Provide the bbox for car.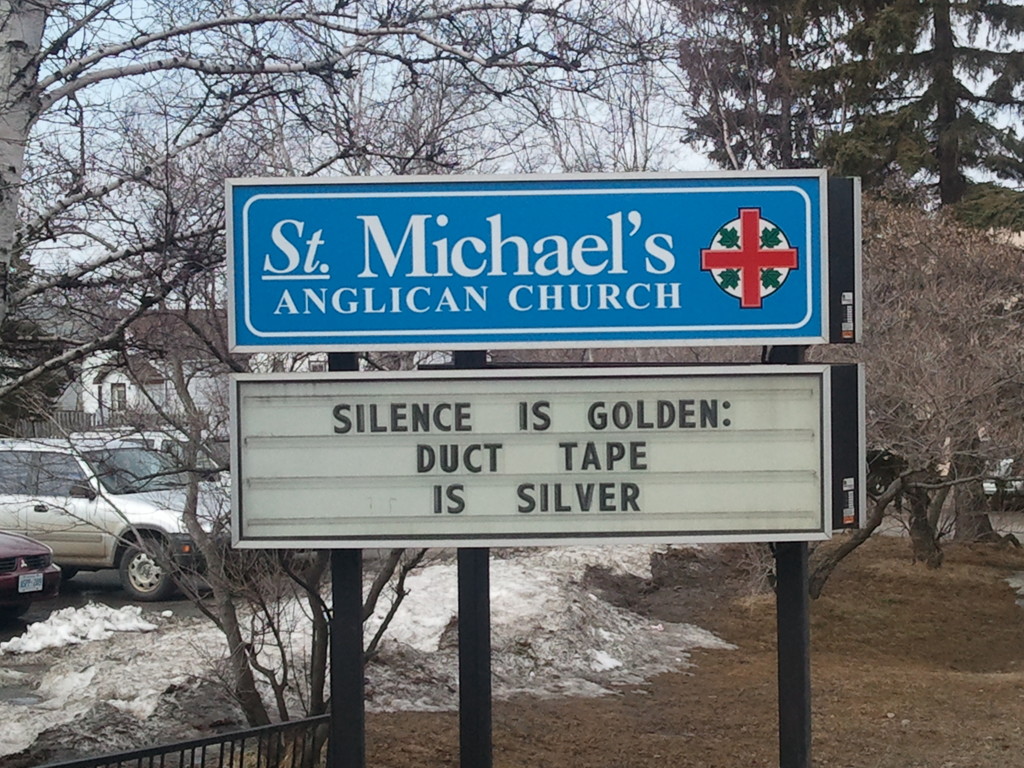
(x1=0, y1=529, x2=62, y2=615).
